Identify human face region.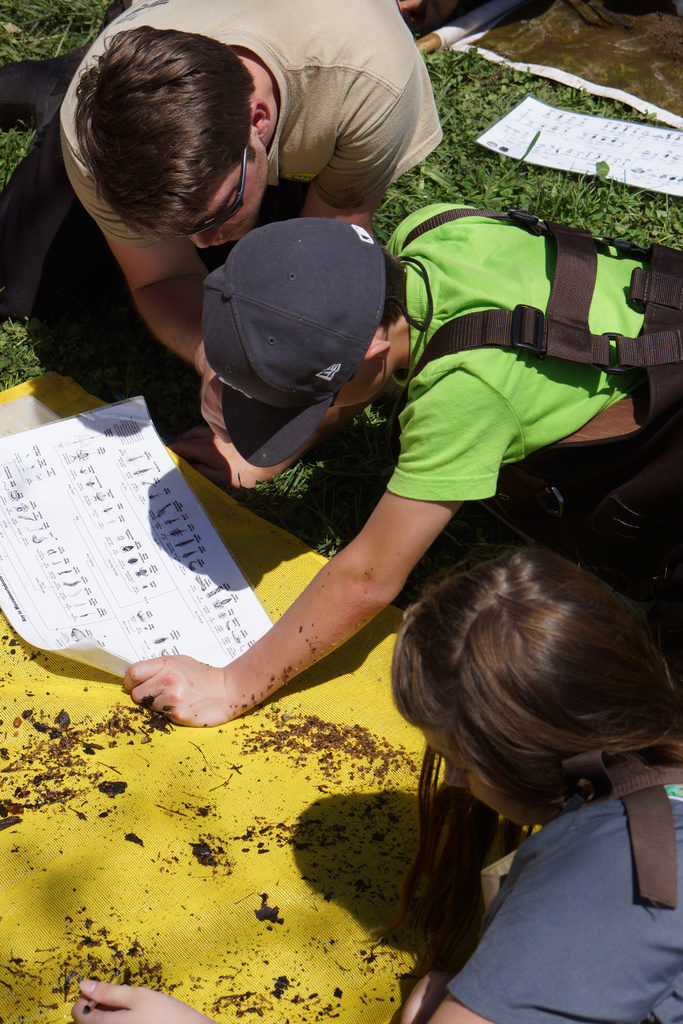
Region: bbox=[183, 157, 267, 246].
